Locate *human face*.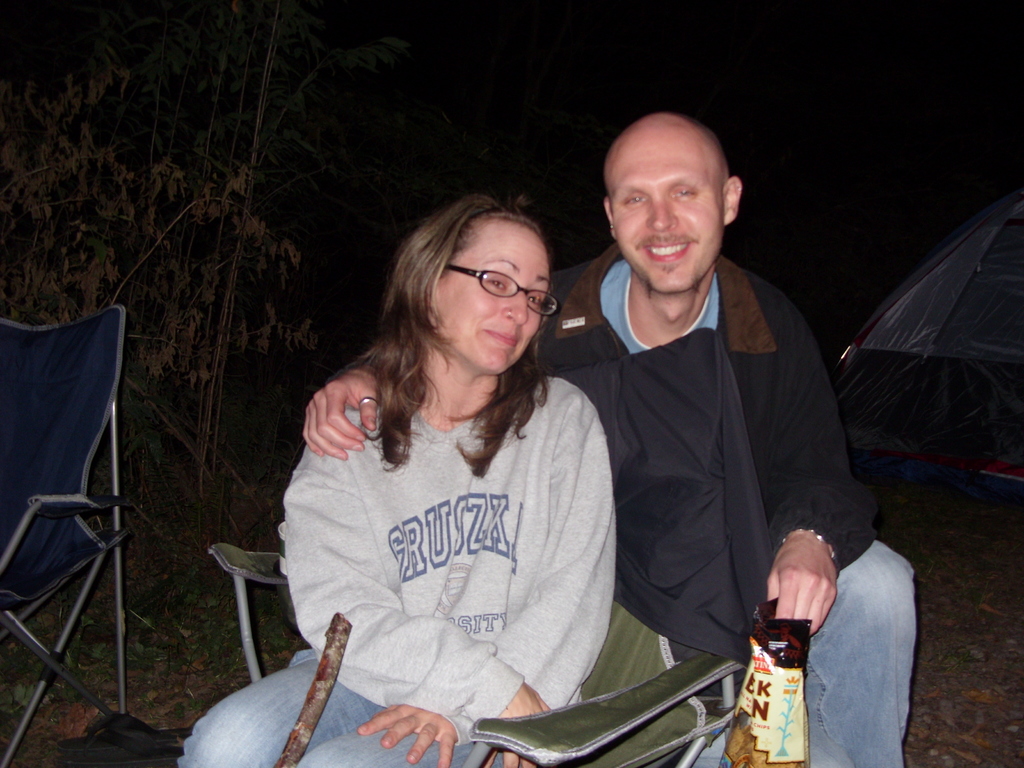
Bounding box: bbox=[439, 221, 548, 379].
